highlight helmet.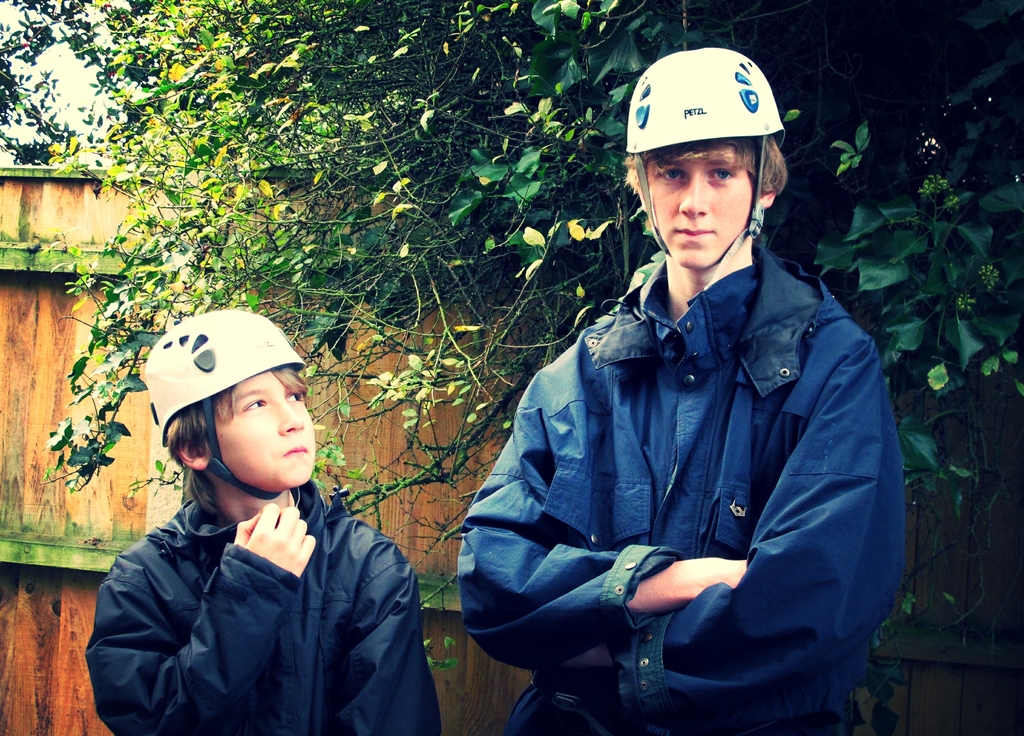
Highlighted region: <region>637, 49, 792, 270</region>.
